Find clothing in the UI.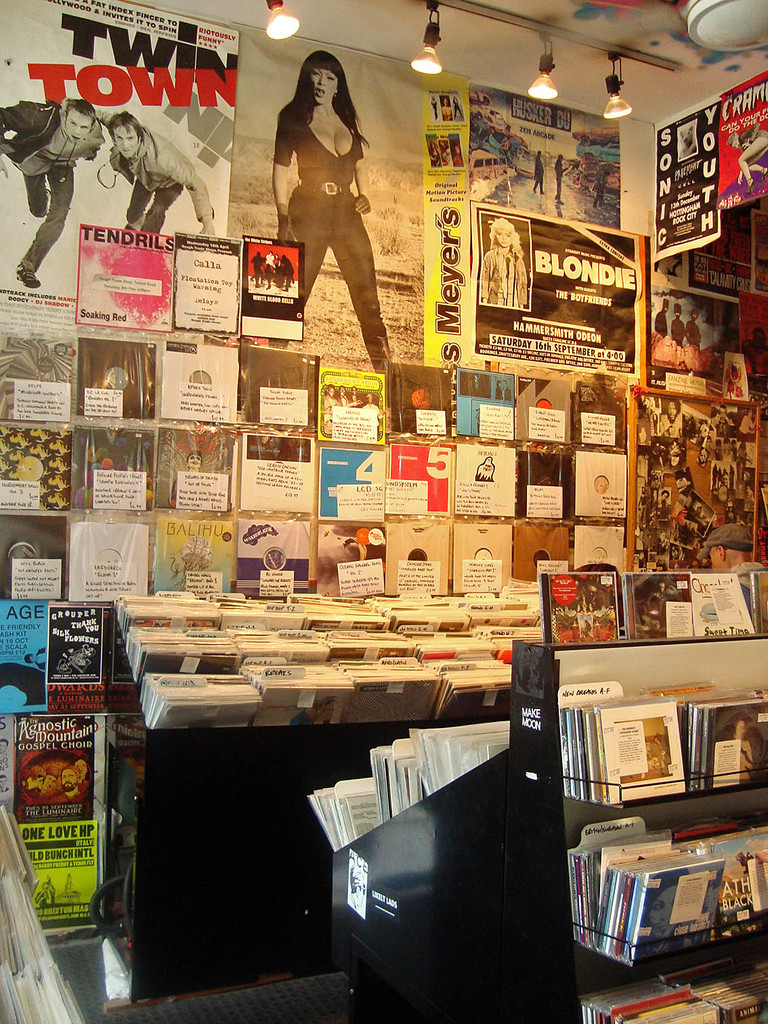
UI element at bbox=(671, 317, 687, 345).
